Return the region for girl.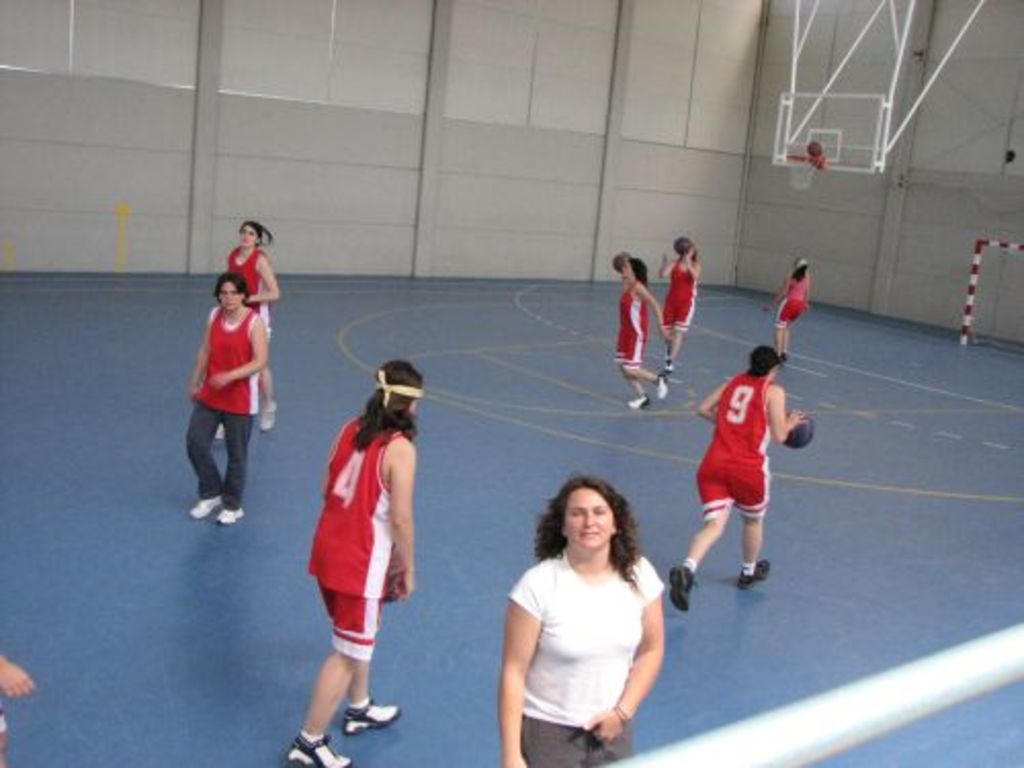
657/244/696/371.
